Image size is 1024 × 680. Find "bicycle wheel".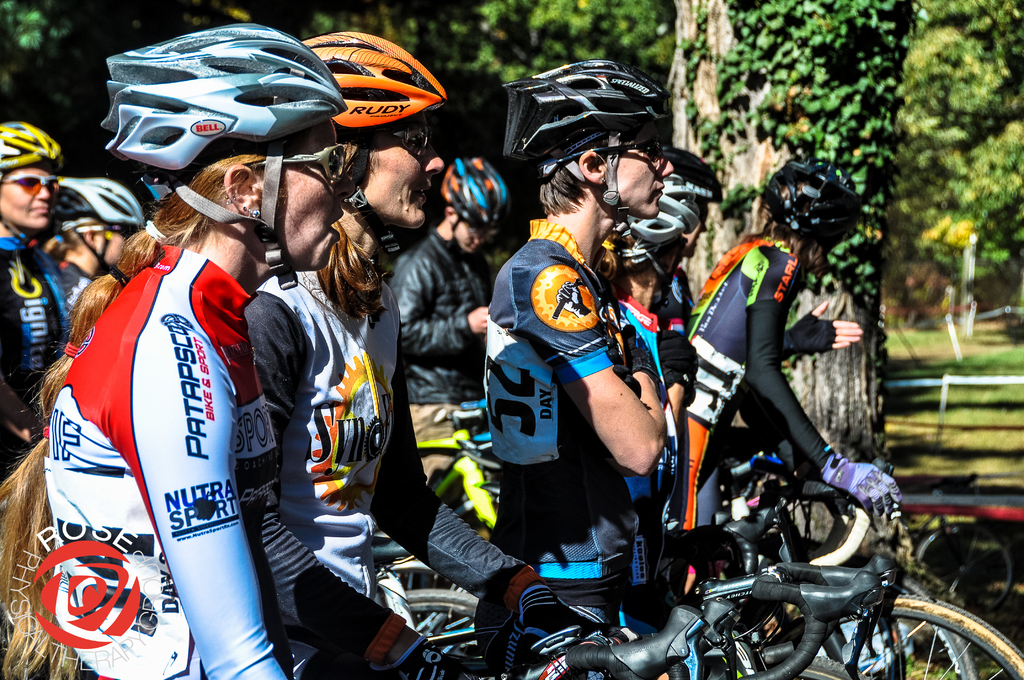
<box>410,440,466,525</box>.
